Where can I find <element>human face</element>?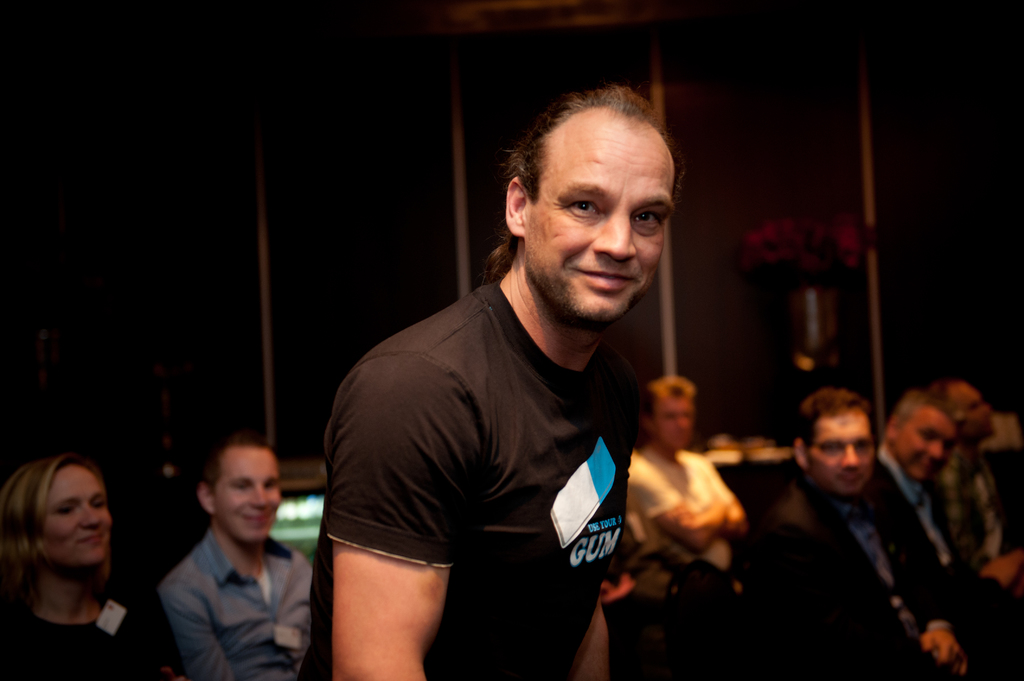
You can find it at <region>950, 383, 998, 442</region>.
